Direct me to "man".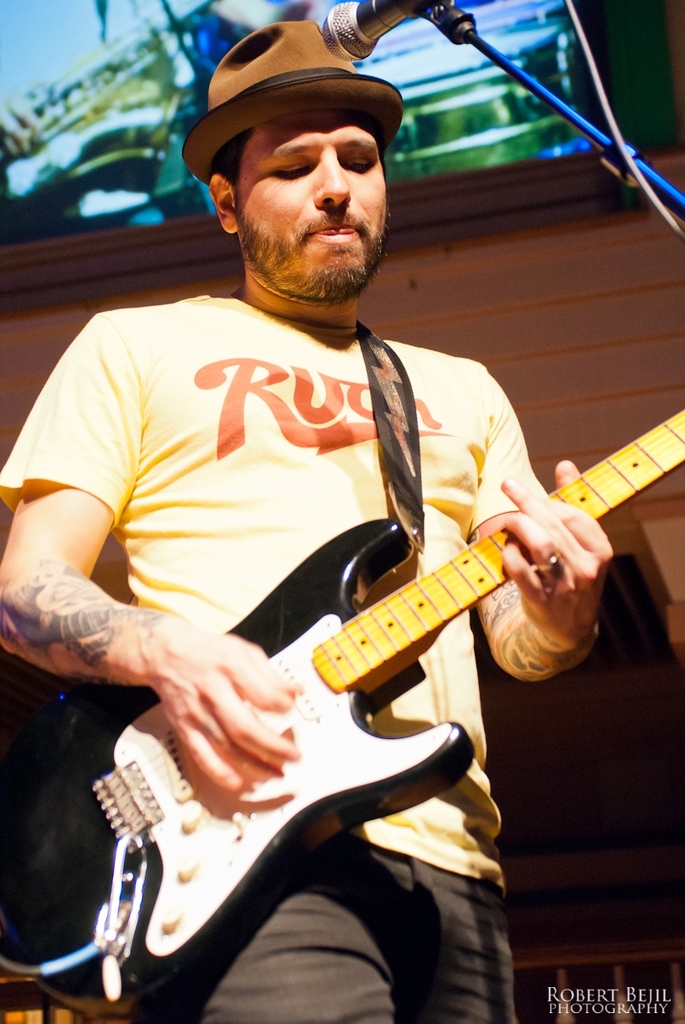
Direction: 59:62:621:1023.
